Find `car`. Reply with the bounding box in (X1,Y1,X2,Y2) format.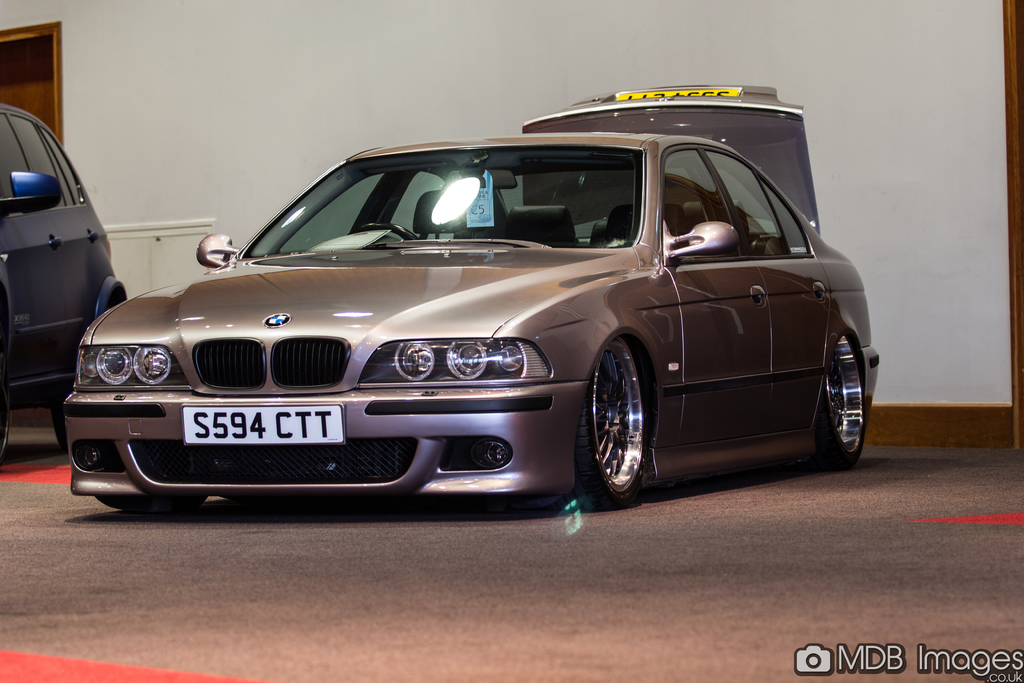
(0,97,136,446).
